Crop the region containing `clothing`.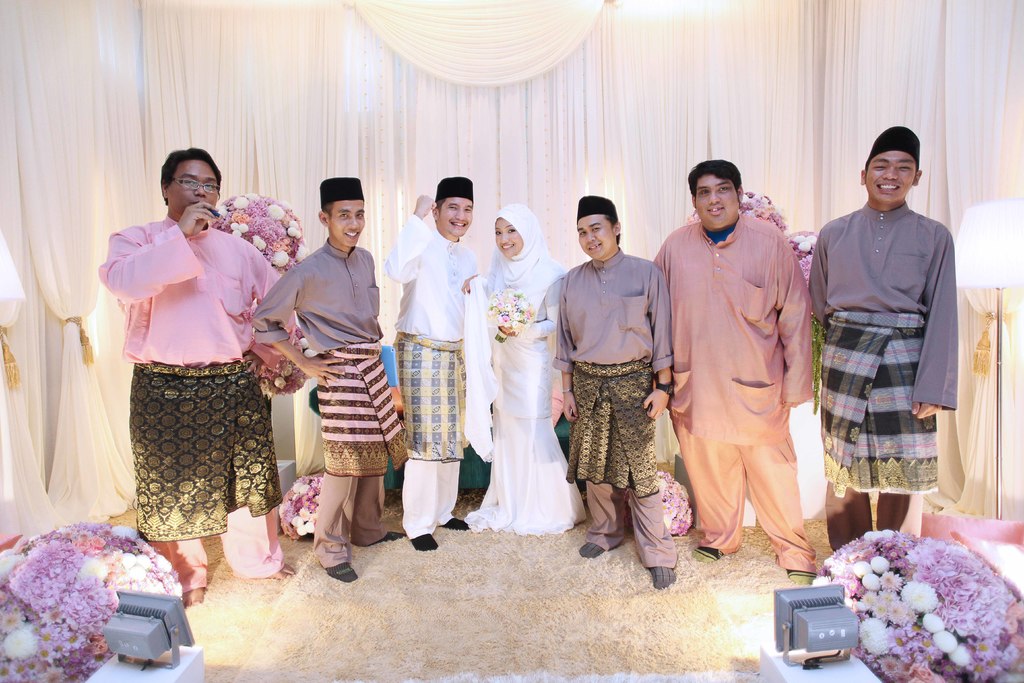
Crop region: box(553, 245, 677, 568).
